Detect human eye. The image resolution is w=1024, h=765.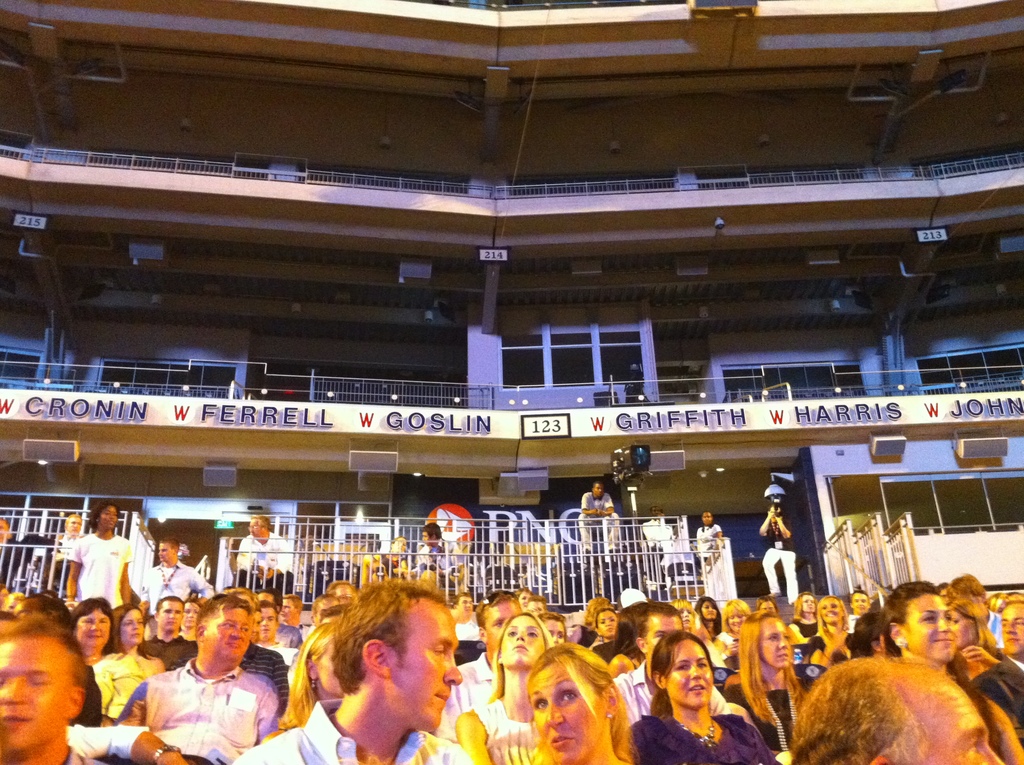
692:661:708:669.
